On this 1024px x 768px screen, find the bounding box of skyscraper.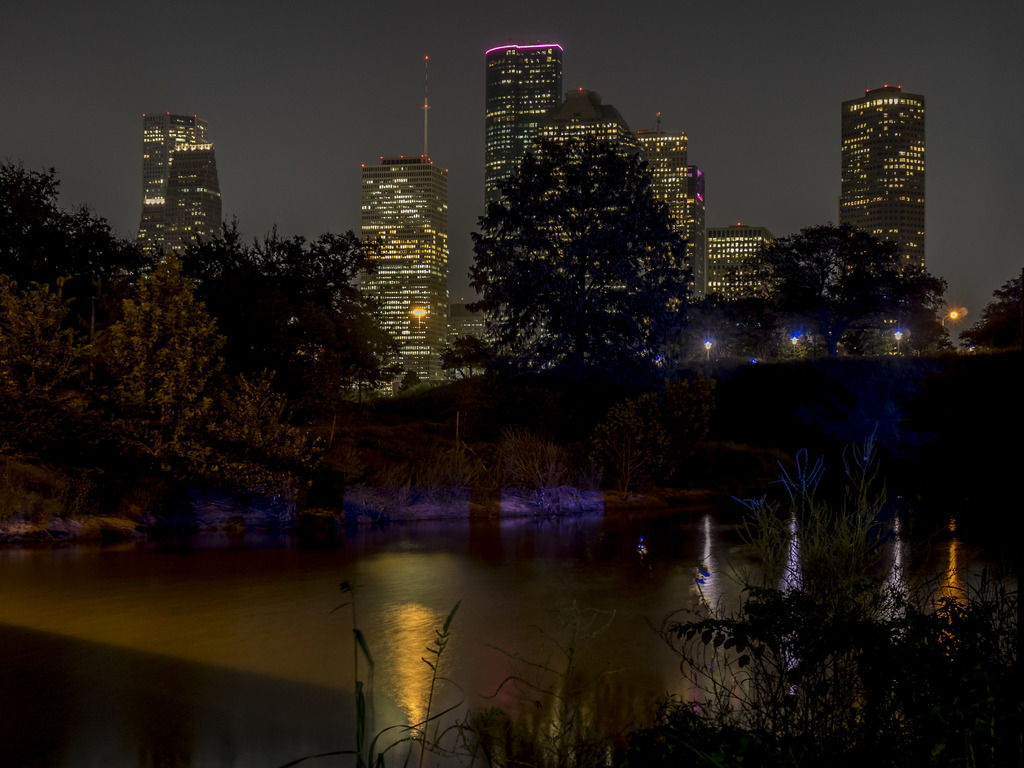
Bounding box: l=484, t=42, r=567, b=198.
